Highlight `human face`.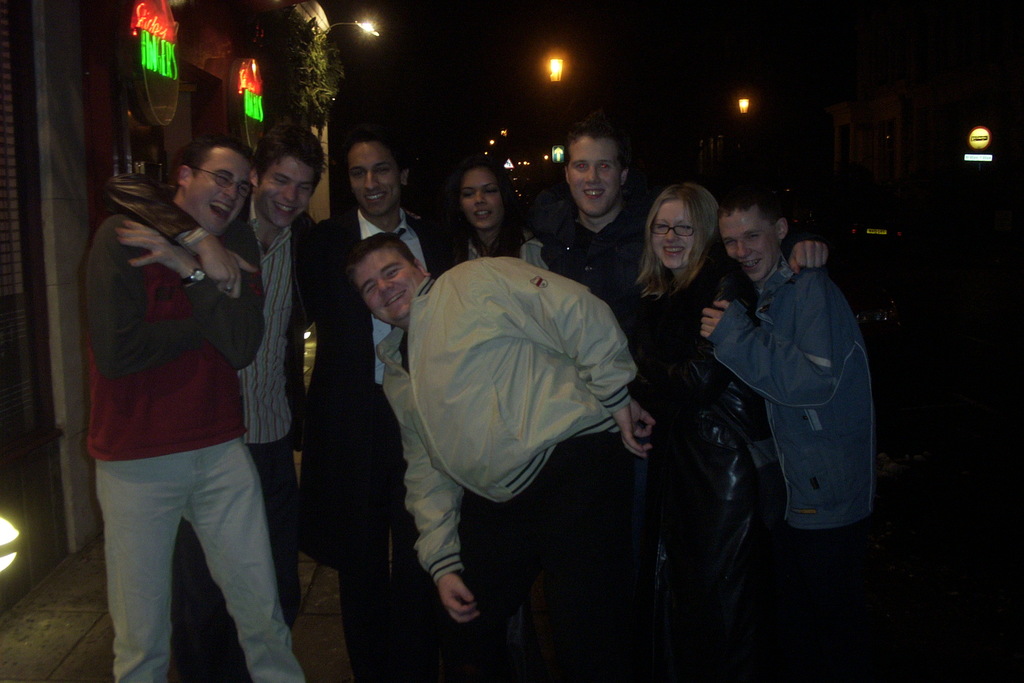
Highlighted region: 458 167 506 229.
